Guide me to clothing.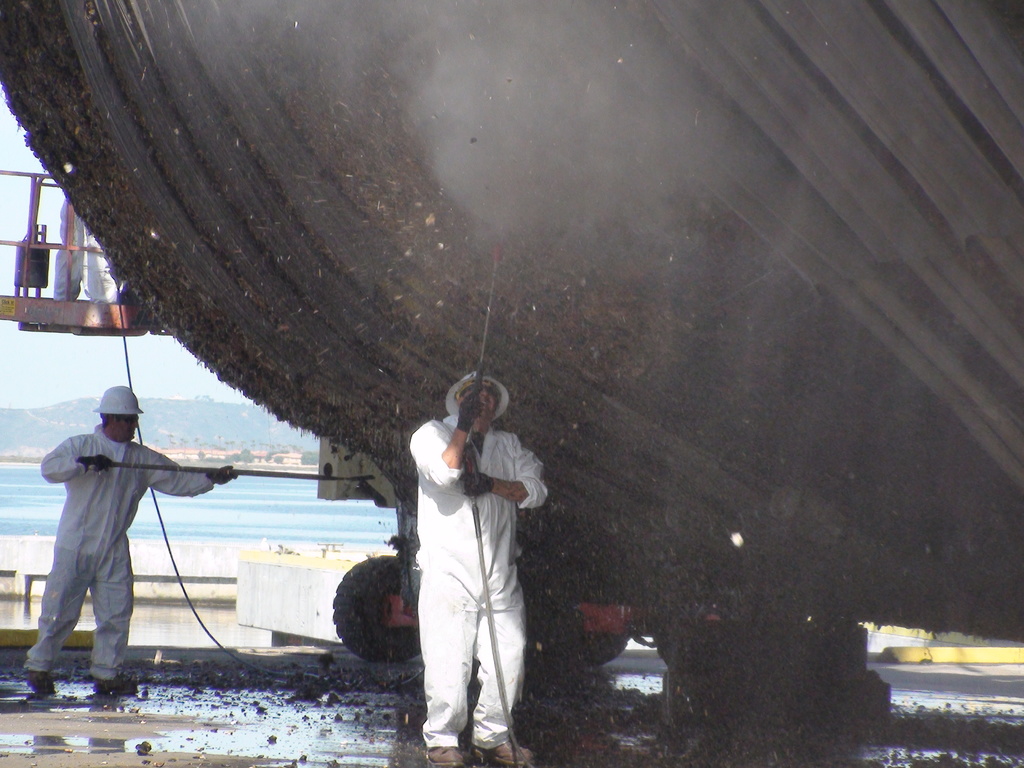
Guidance: rect(20, 426, 232, 673).
